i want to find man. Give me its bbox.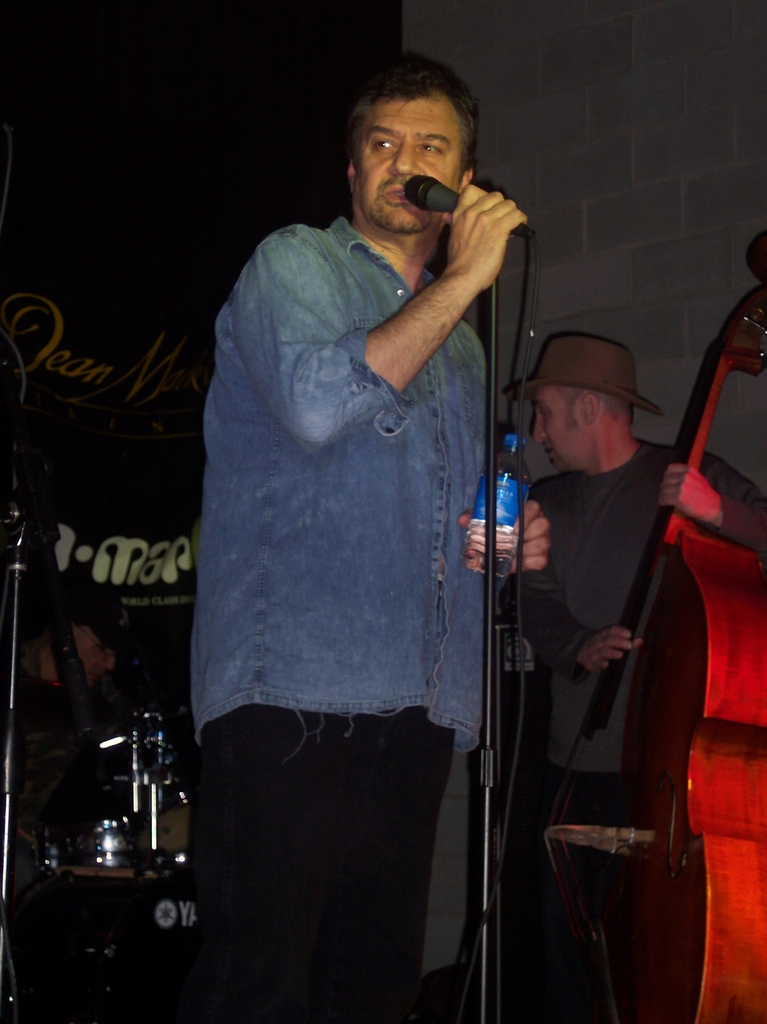
rect(499, 333, 766, 1023).
